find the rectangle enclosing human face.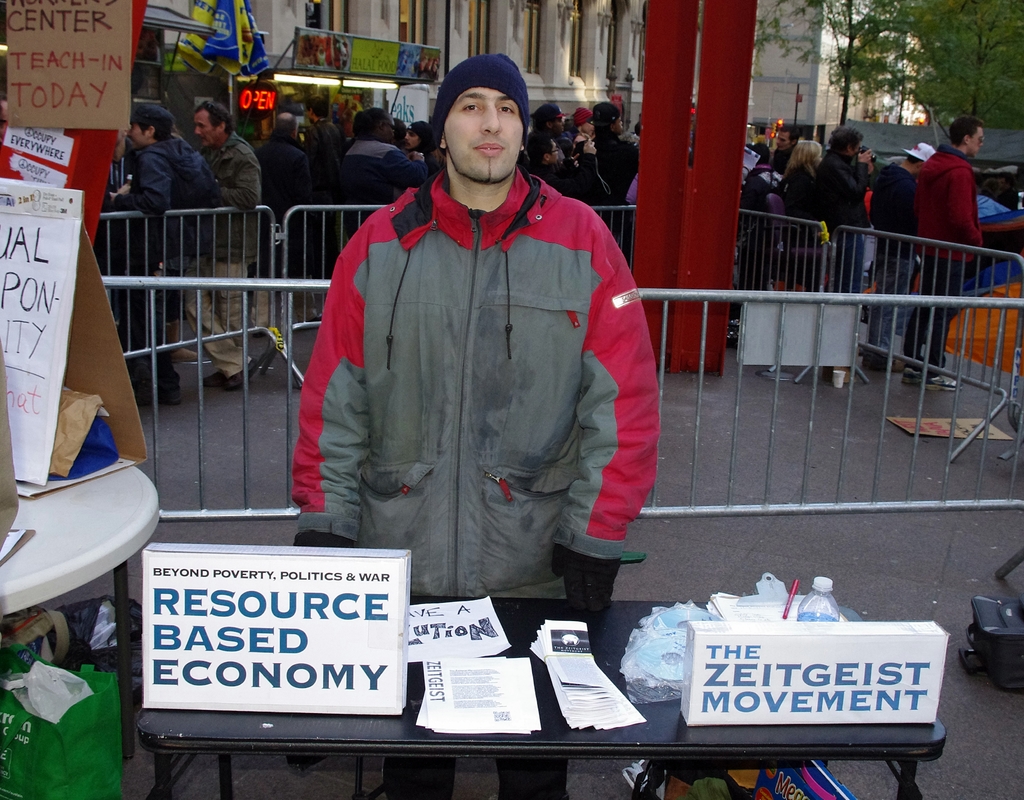
Rect(580, 118, 596, 133).
